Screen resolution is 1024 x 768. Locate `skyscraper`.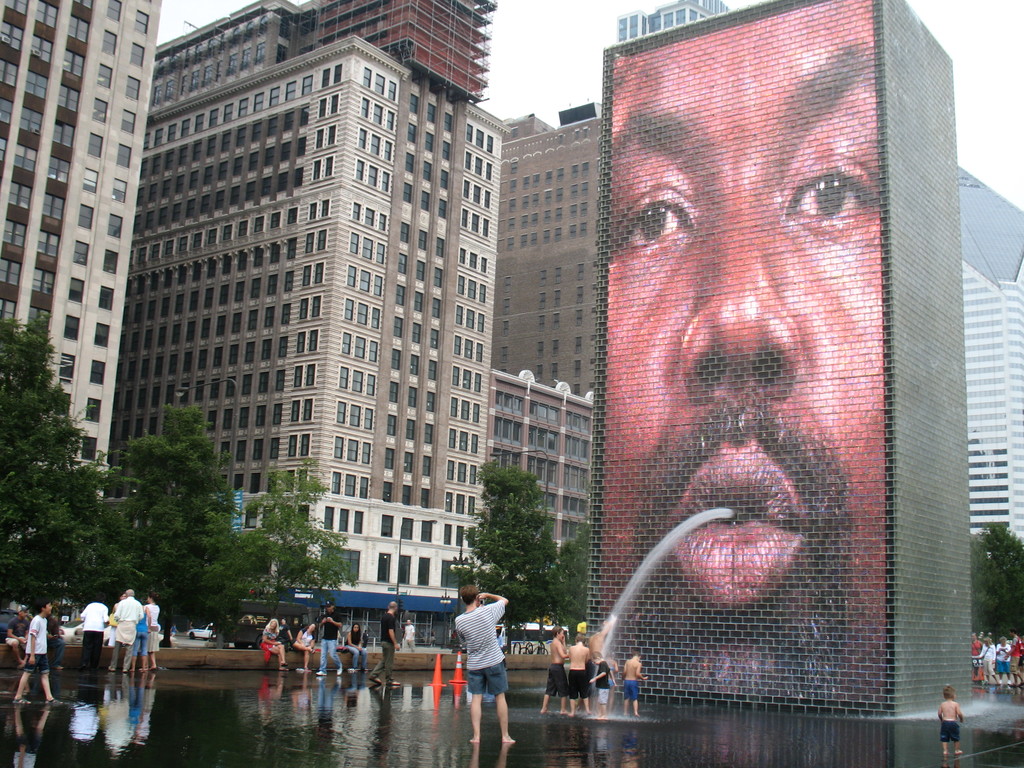
pyautogui.locateOnScreen(5, 15, 196, 529).
